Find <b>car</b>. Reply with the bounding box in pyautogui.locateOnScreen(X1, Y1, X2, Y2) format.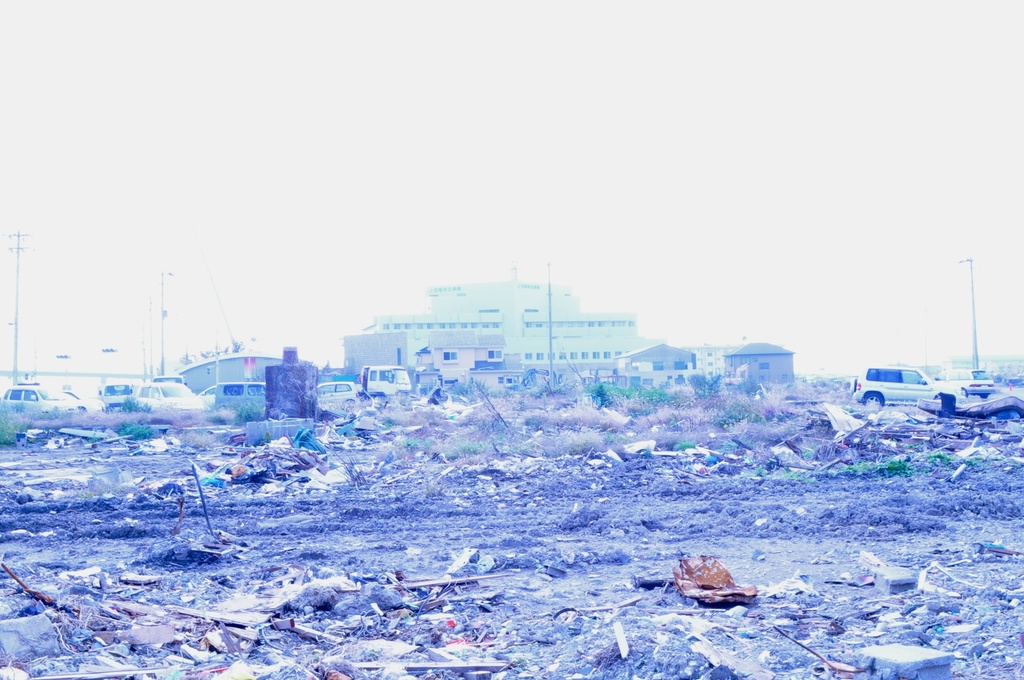
pyautogui.locateOnScreen(1, 389, 91, 420).
